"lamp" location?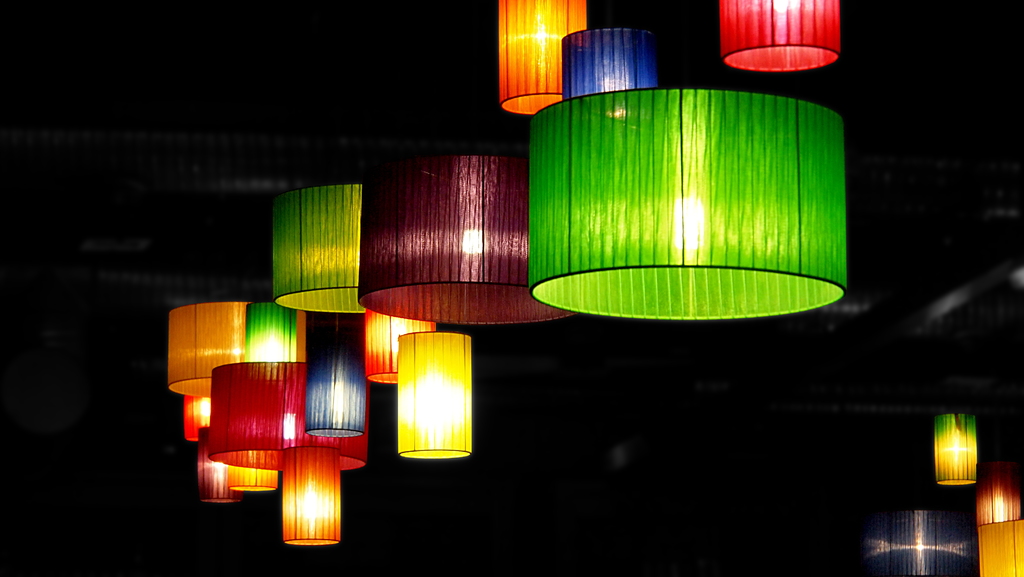
box(934, 411, 979, 487)
